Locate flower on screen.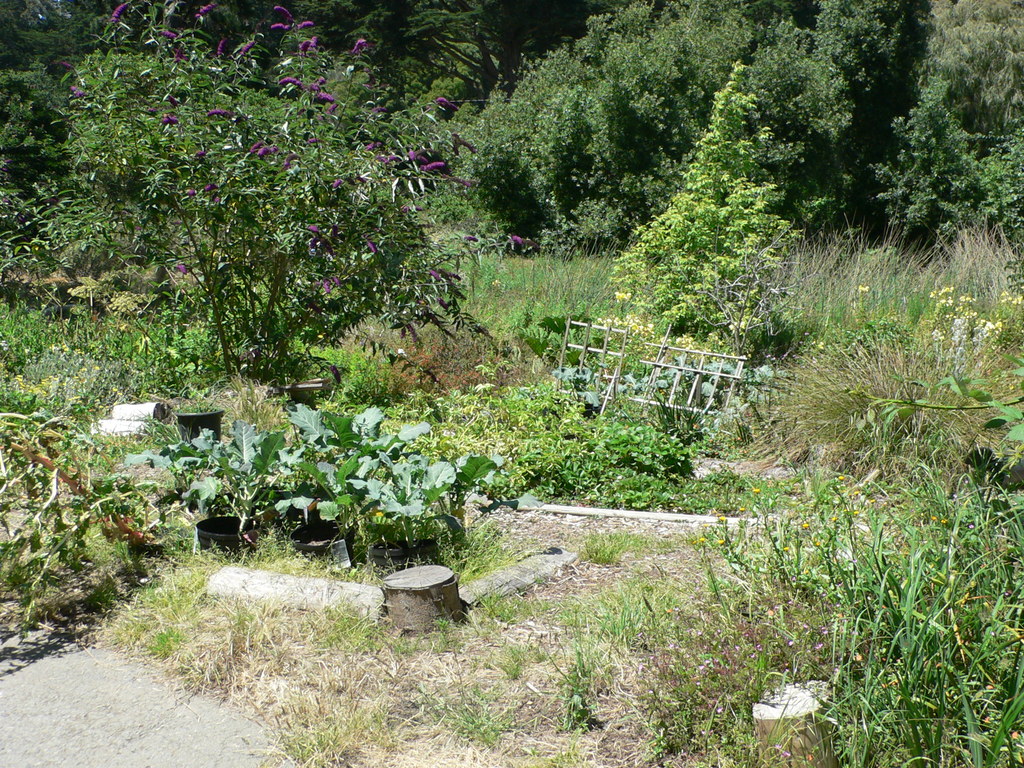
On screen at left=308, top=77, right=321, bottom=88.
